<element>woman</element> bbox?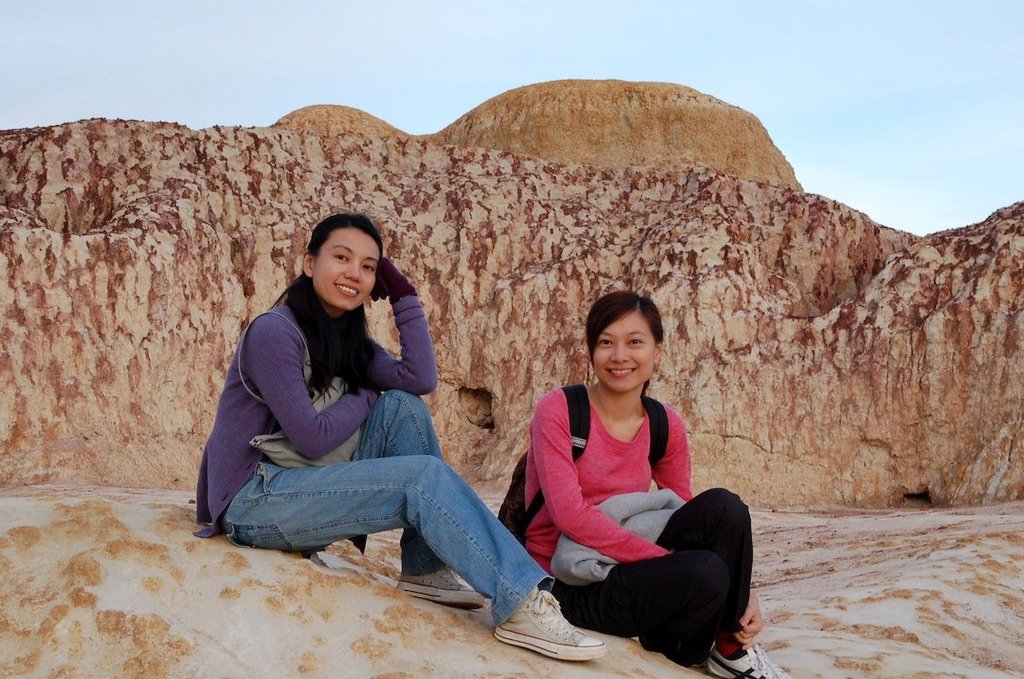
locate(524, 287, 793, 678)
